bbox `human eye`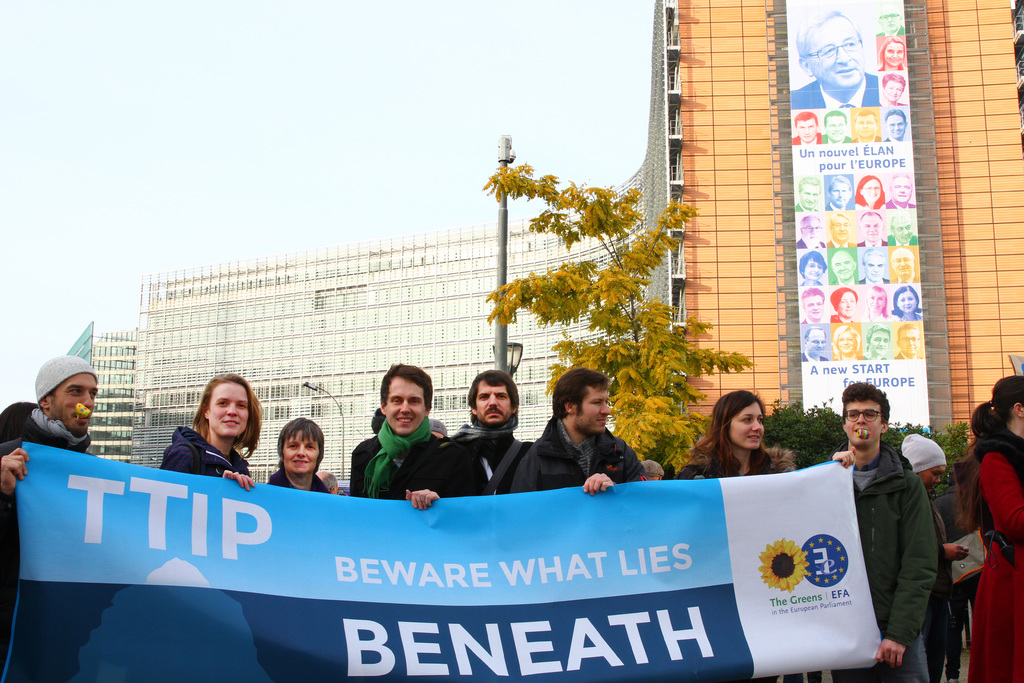
region(388, 397, 401, 403)
